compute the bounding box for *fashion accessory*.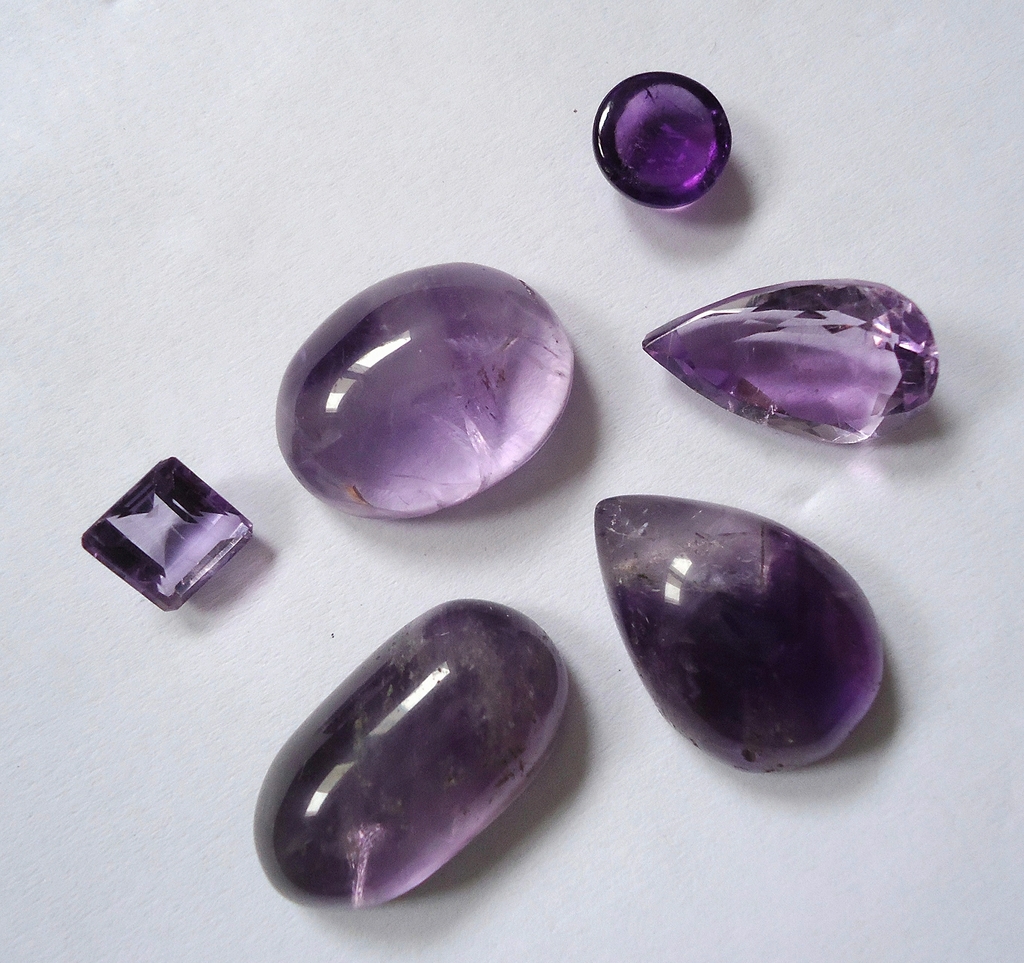
(left=254, top=603, right=559, bottom=913).
